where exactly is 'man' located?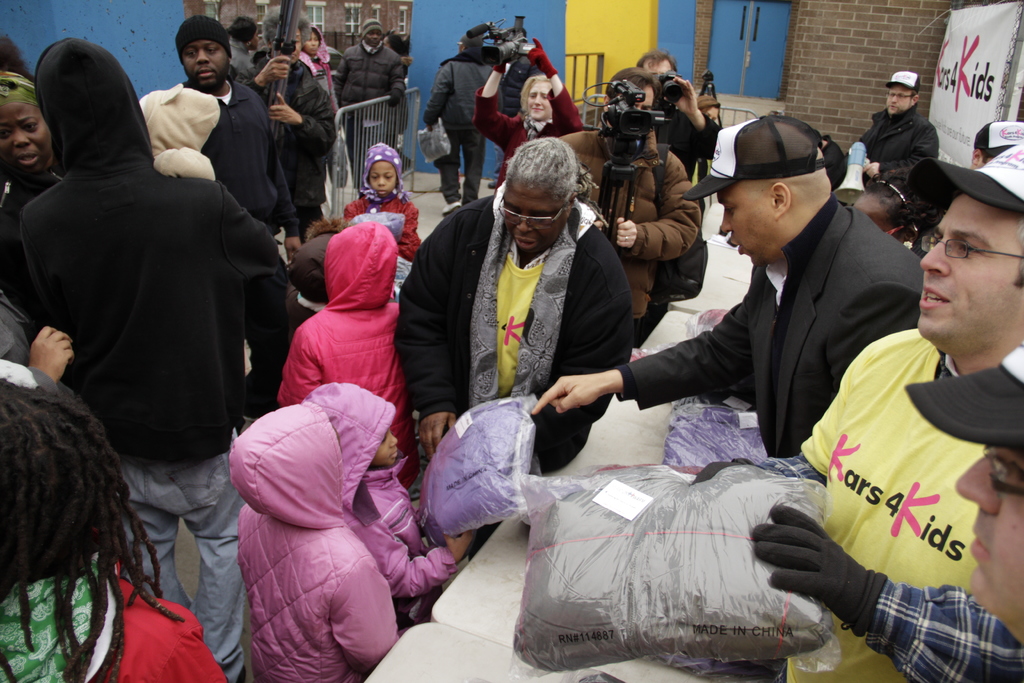
Its bounding box is box=[162, 12, 278, 230].
